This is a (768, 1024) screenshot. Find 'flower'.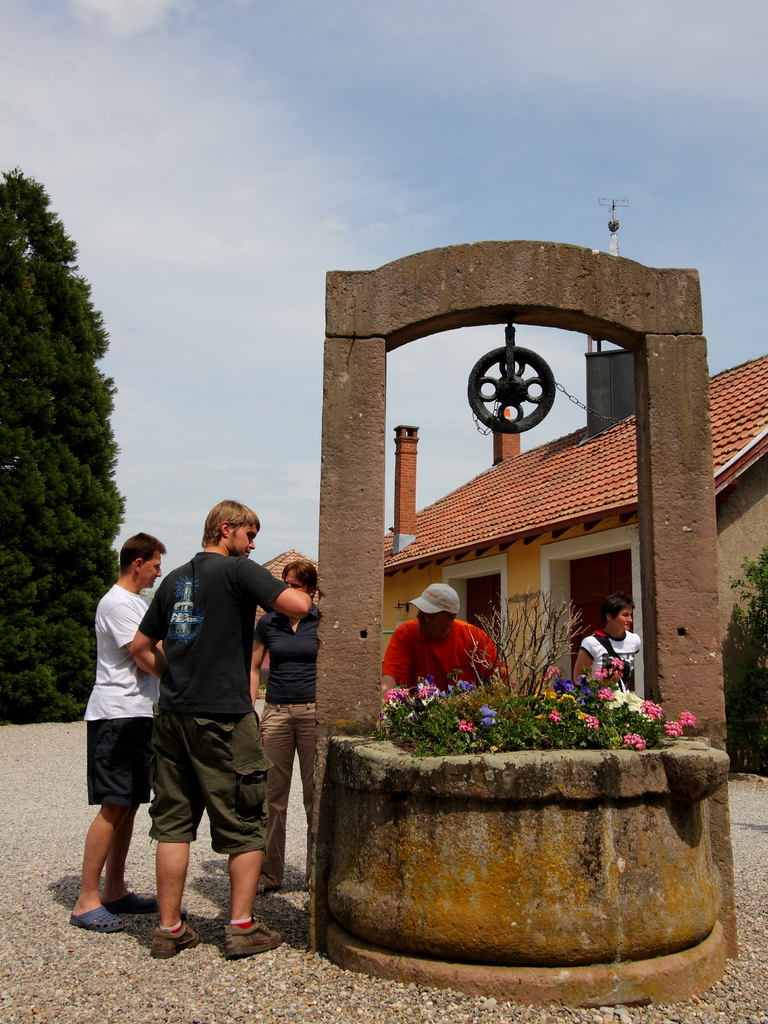
Bounding box: crop(667, 714, 683, 735).
